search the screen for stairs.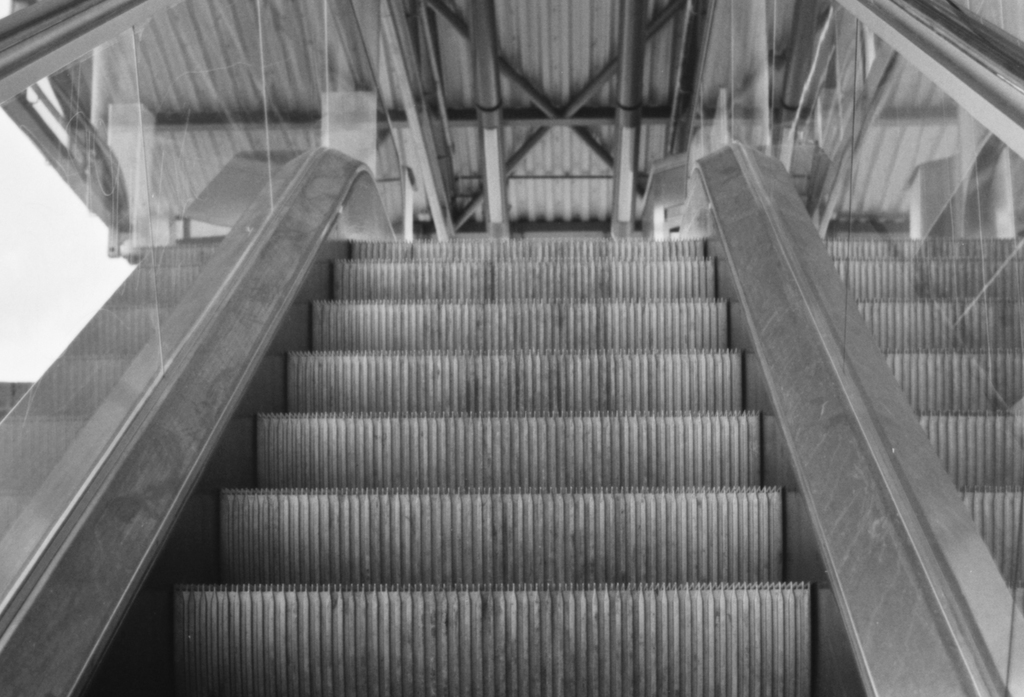
Found at bbox=(170, 236, 826, 696).
